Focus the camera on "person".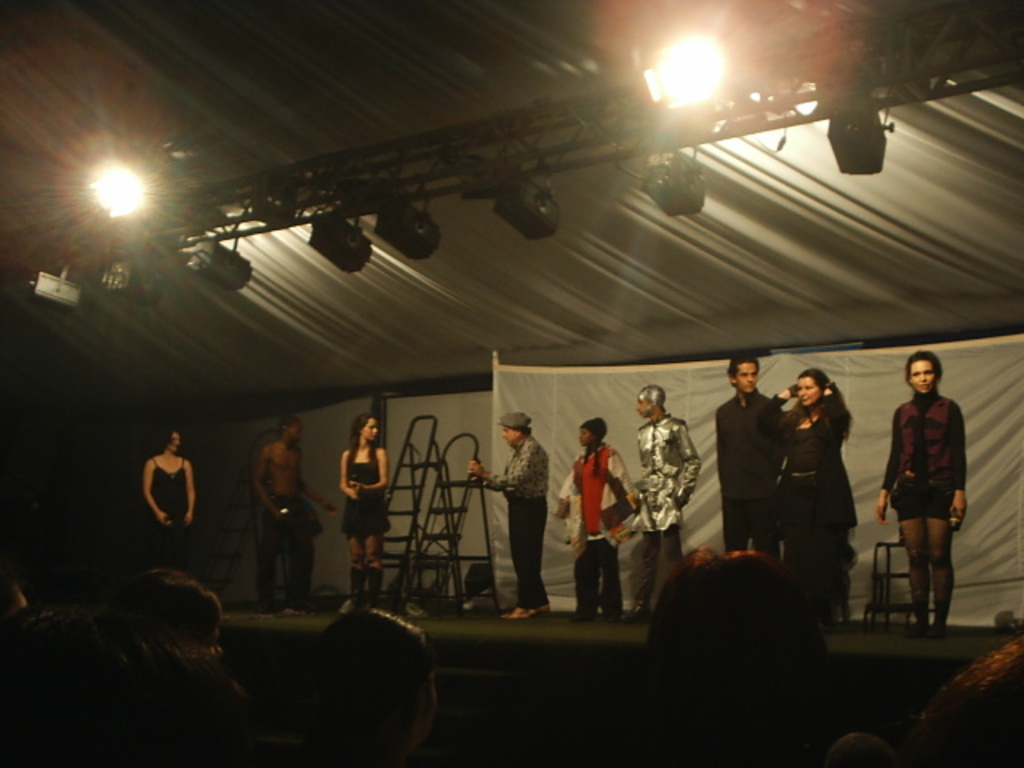
Focus region: 712,352,786,560.
